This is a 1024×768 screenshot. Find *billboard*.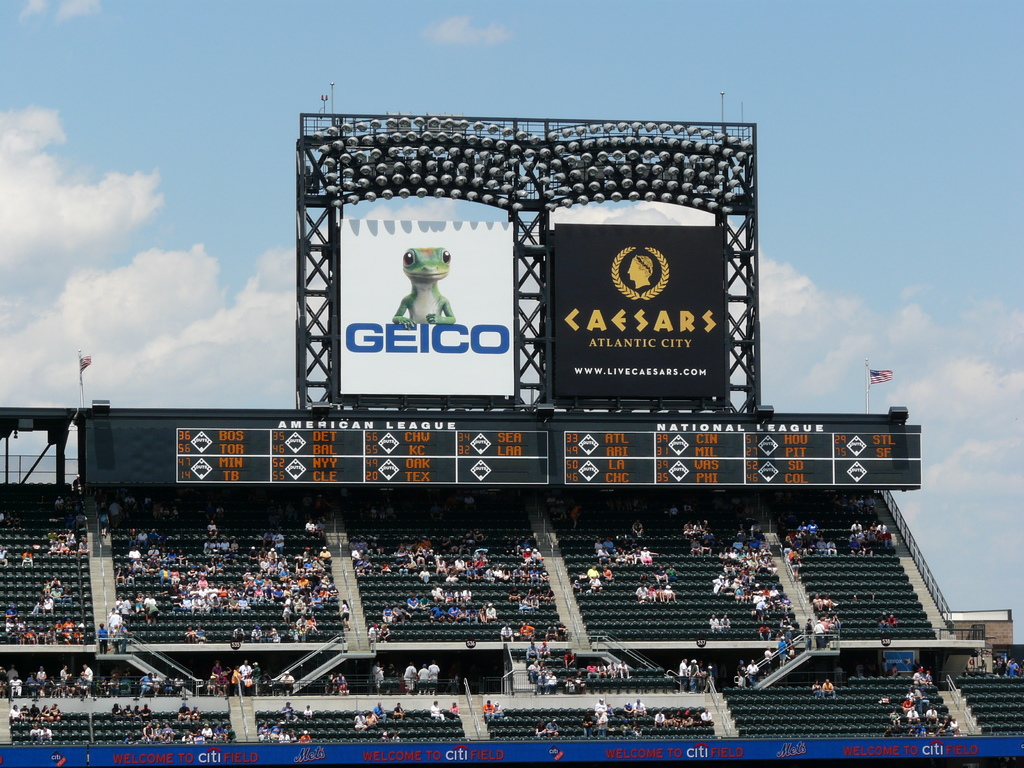
Bounding box: (x1=234, y1=120, x2=810, y2=502).
